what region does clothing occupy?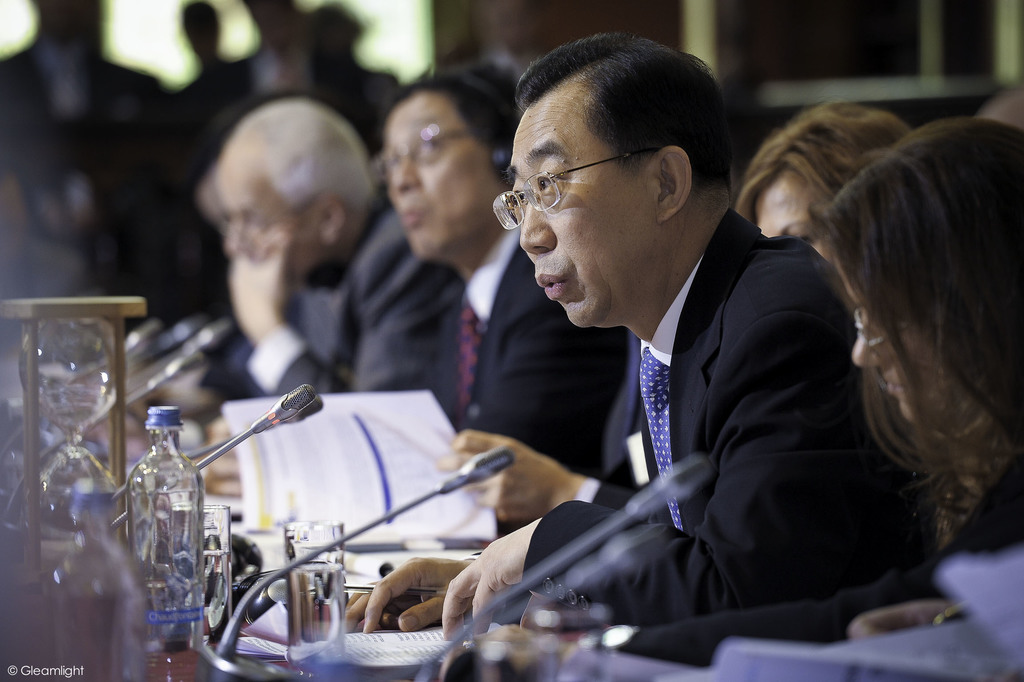
(0,42,175,378).
